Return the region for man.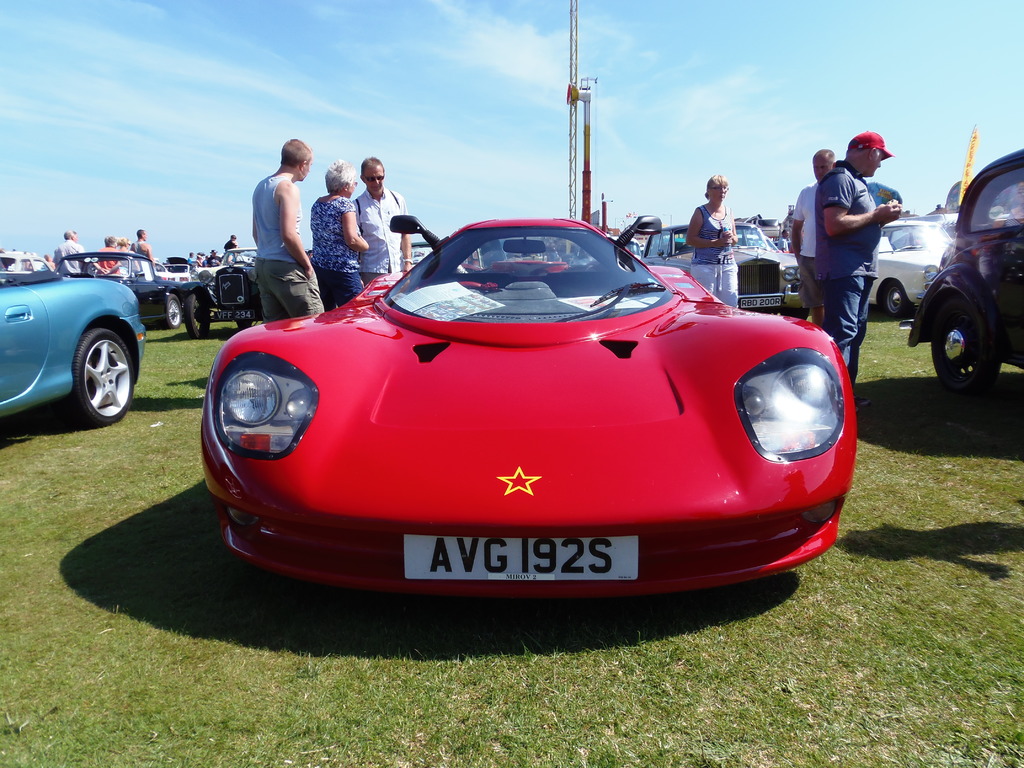
<box>234,143,317,305</box>.
